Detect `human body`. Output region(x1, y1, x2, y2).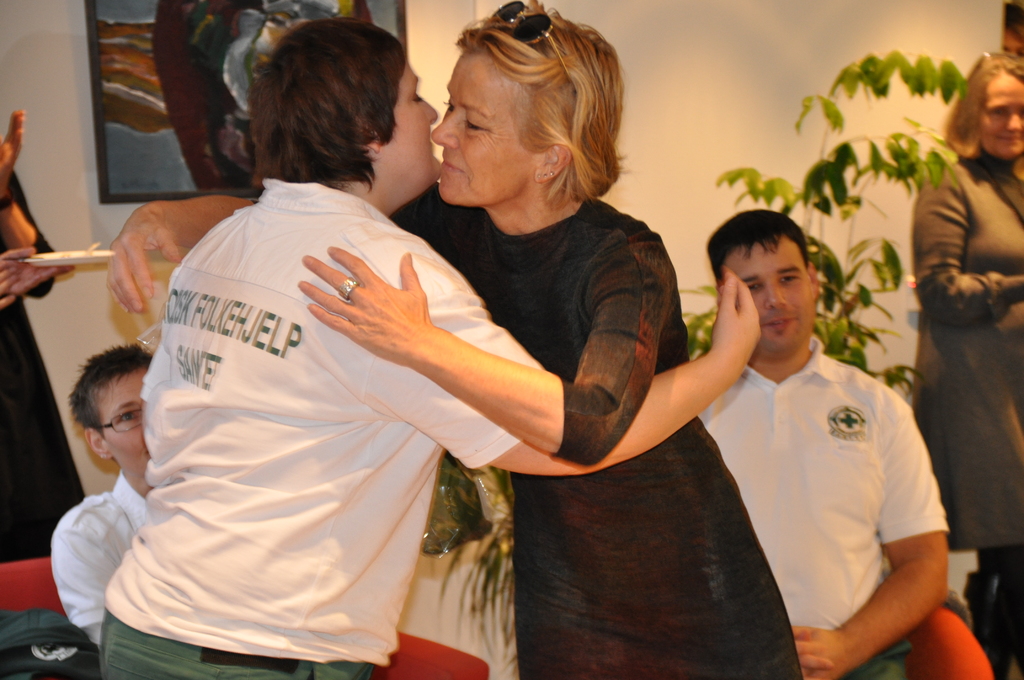
region(100, 175, 802, 679).
